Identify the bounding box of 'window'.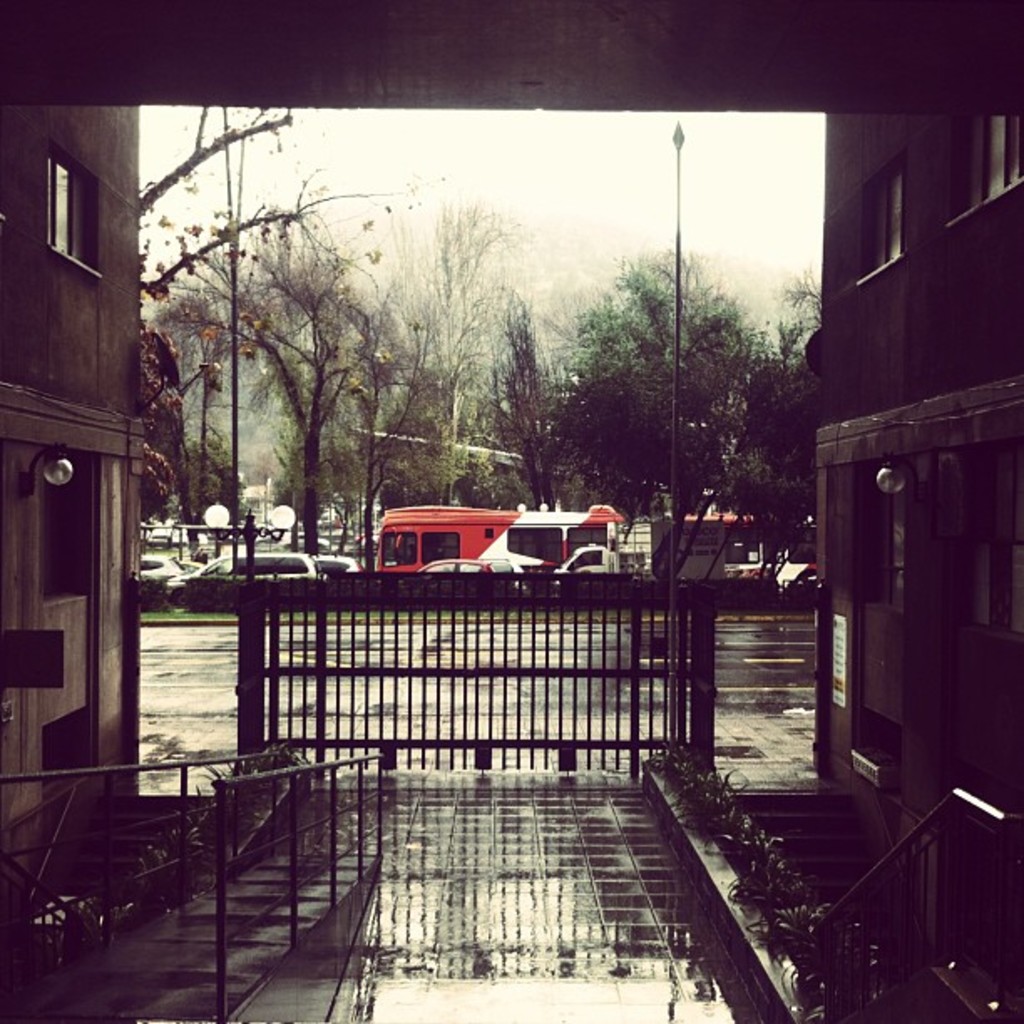
571, 525, 602, 556.
